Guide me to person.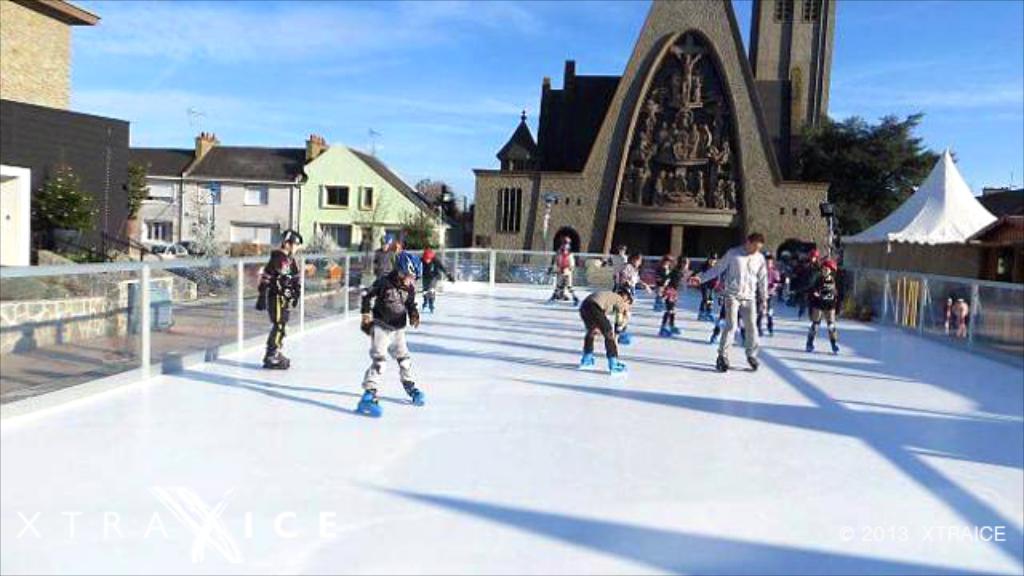
Guidance: x1=710 y1=218 x2=773 y2=373.
